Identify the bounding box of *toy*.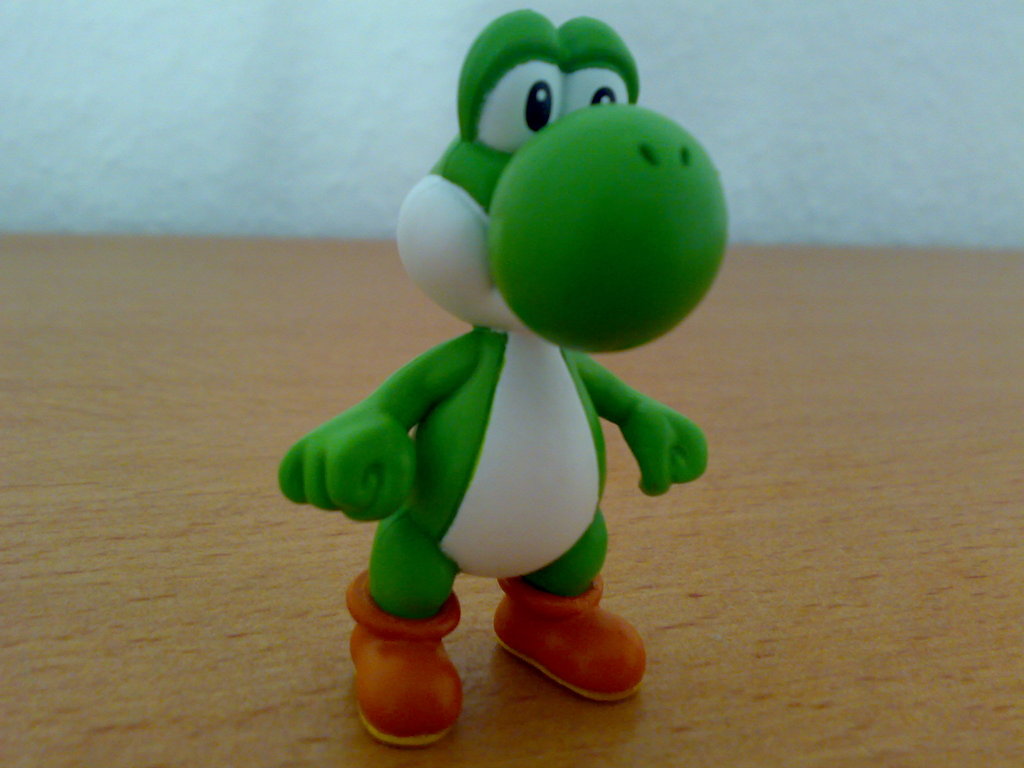
detection(282, 1, 728, 757).
